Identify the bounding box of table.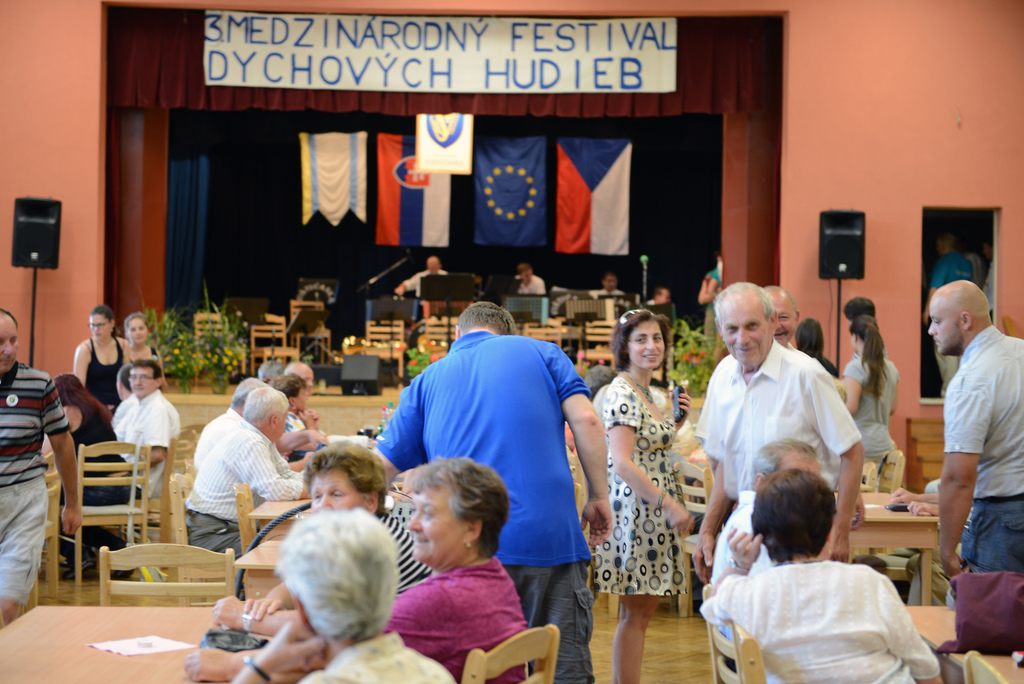
box(238, 492, 397, 544).
